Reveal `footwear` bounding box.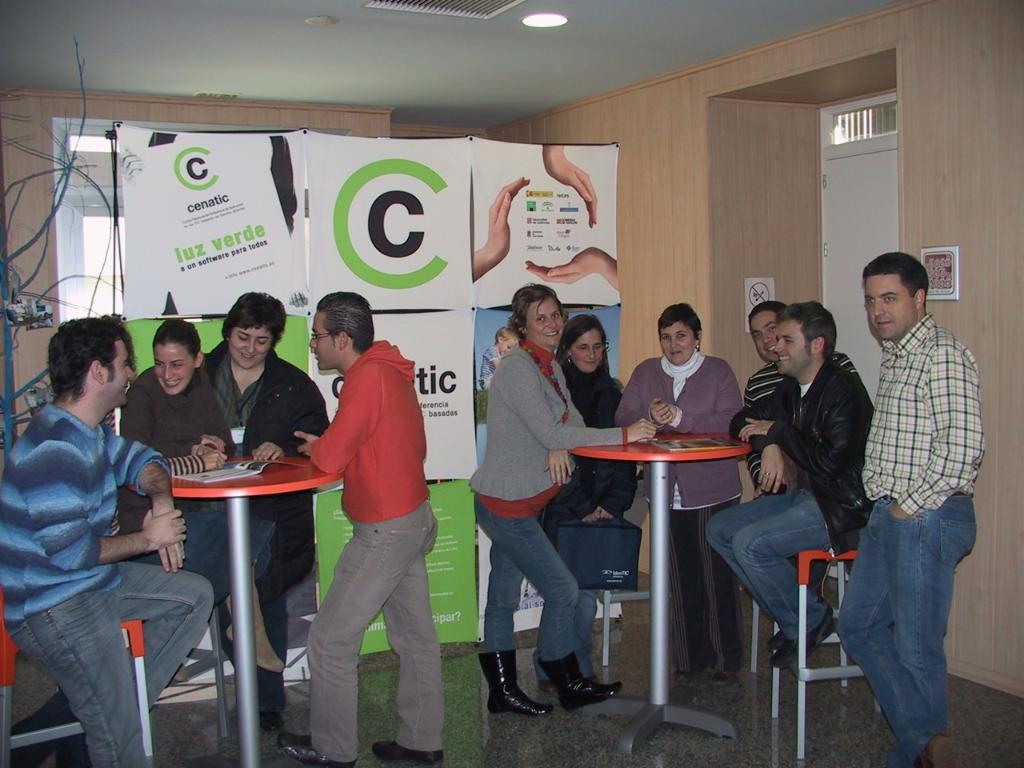
Revealed: <region>782, 602, 837, 674</region>.
